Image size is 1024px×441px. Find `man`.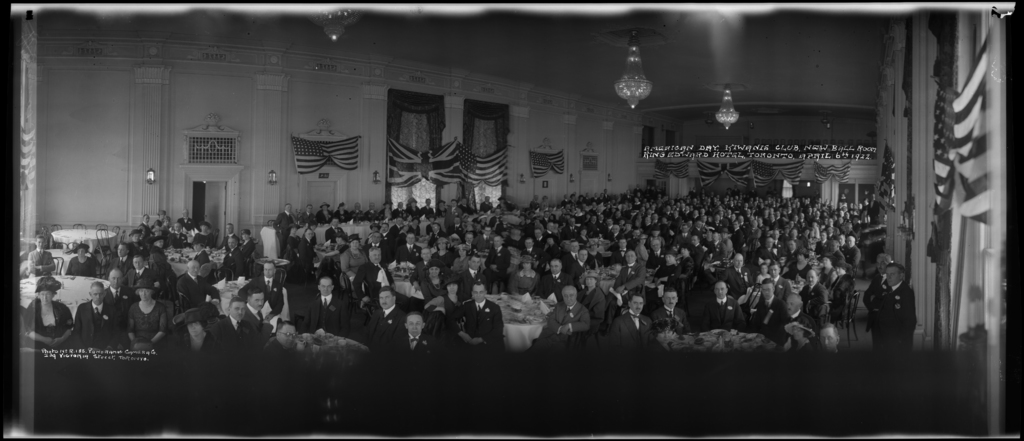
l=206, t=296, r=262, b=352.
